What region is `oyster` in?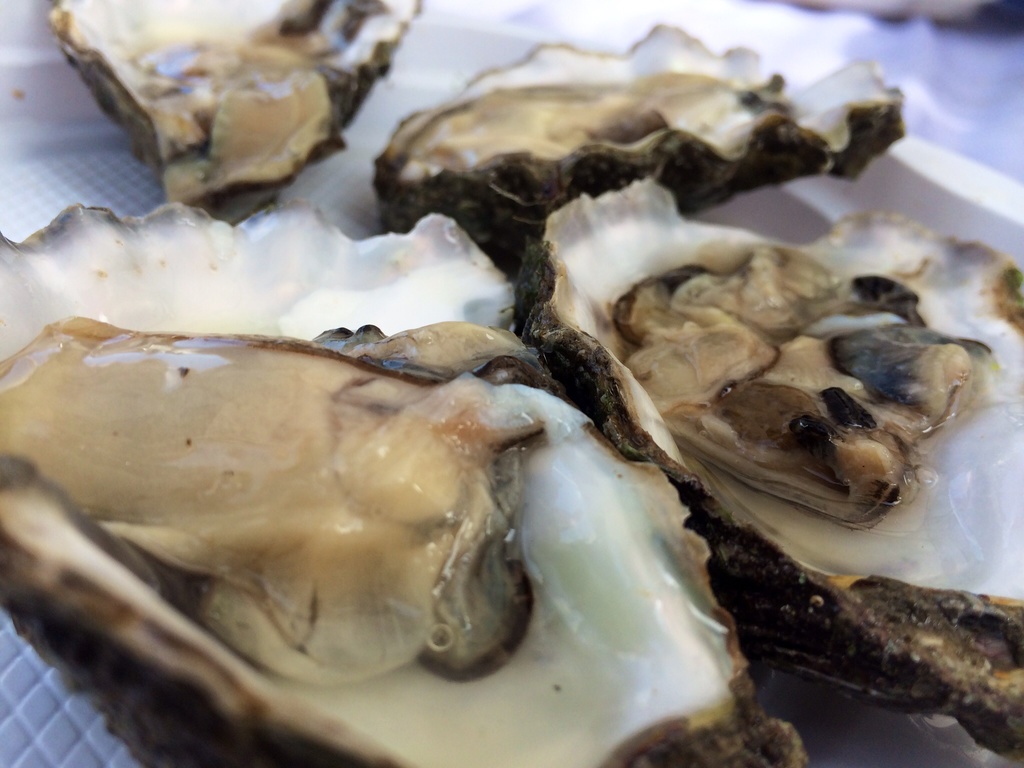
l=0, t=202, r=814, b=767.
